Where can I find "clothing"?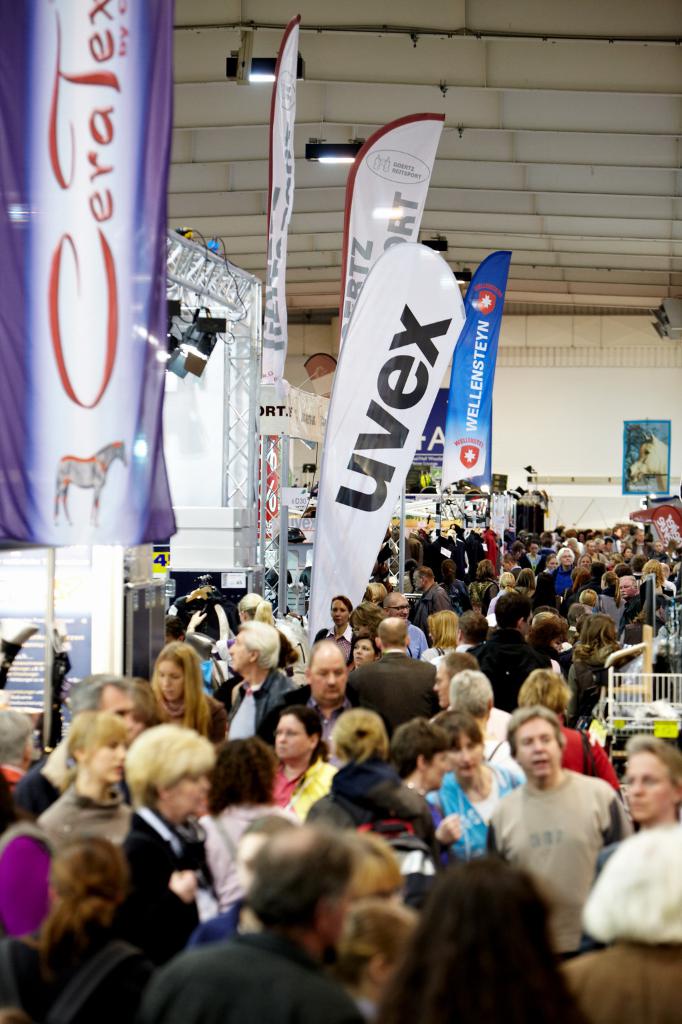
You can find it at x1=594, y1=584, x2=627, y2=628.
